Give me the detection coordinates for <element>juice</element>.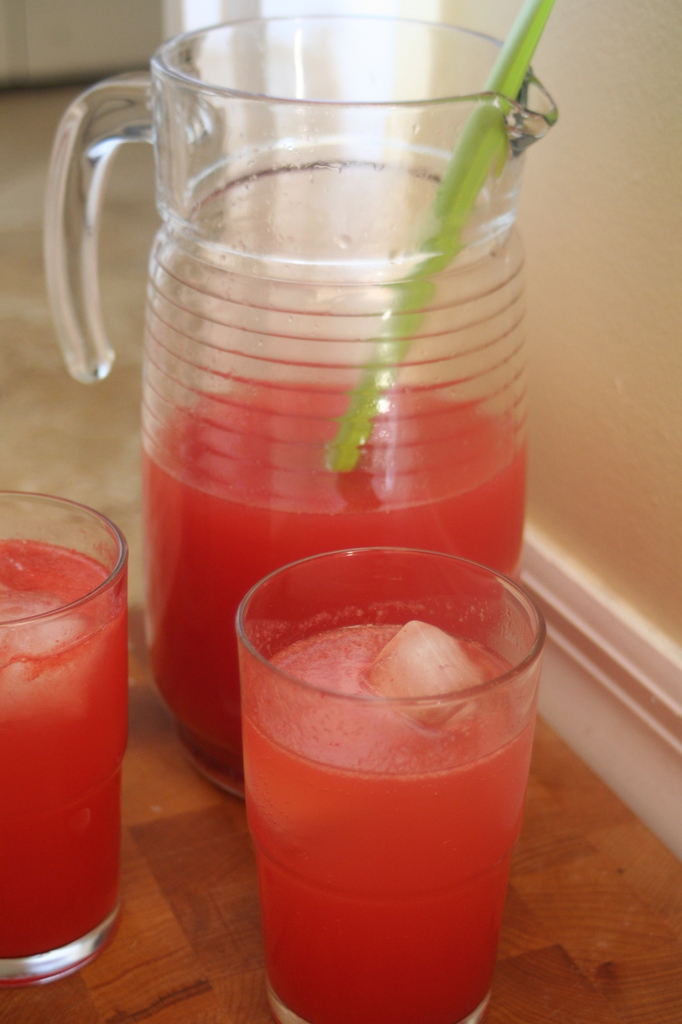
detection(139, 375, 526, 776).
